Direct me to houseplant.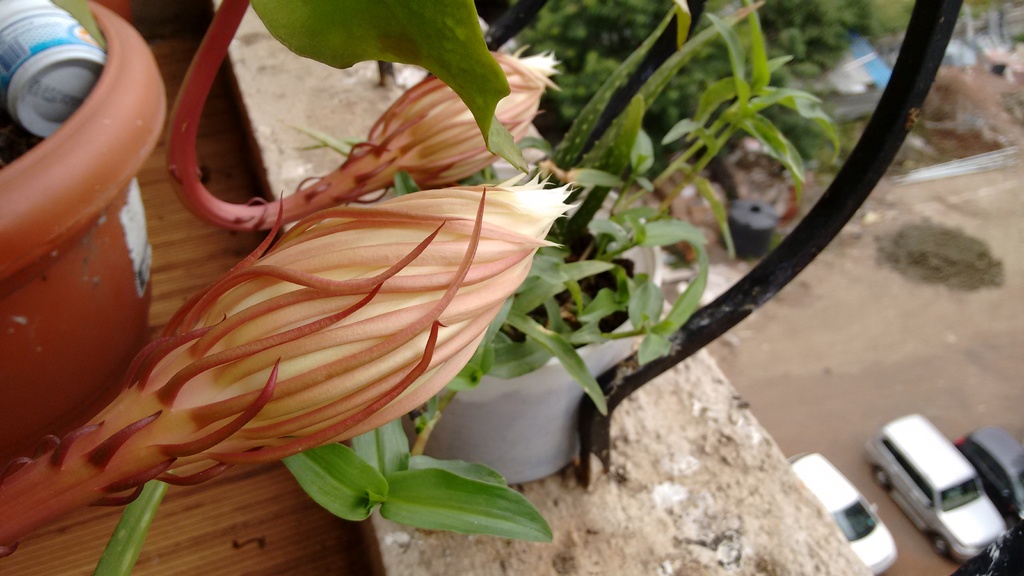
Direction: select_region(282, 0, 842, 484).
